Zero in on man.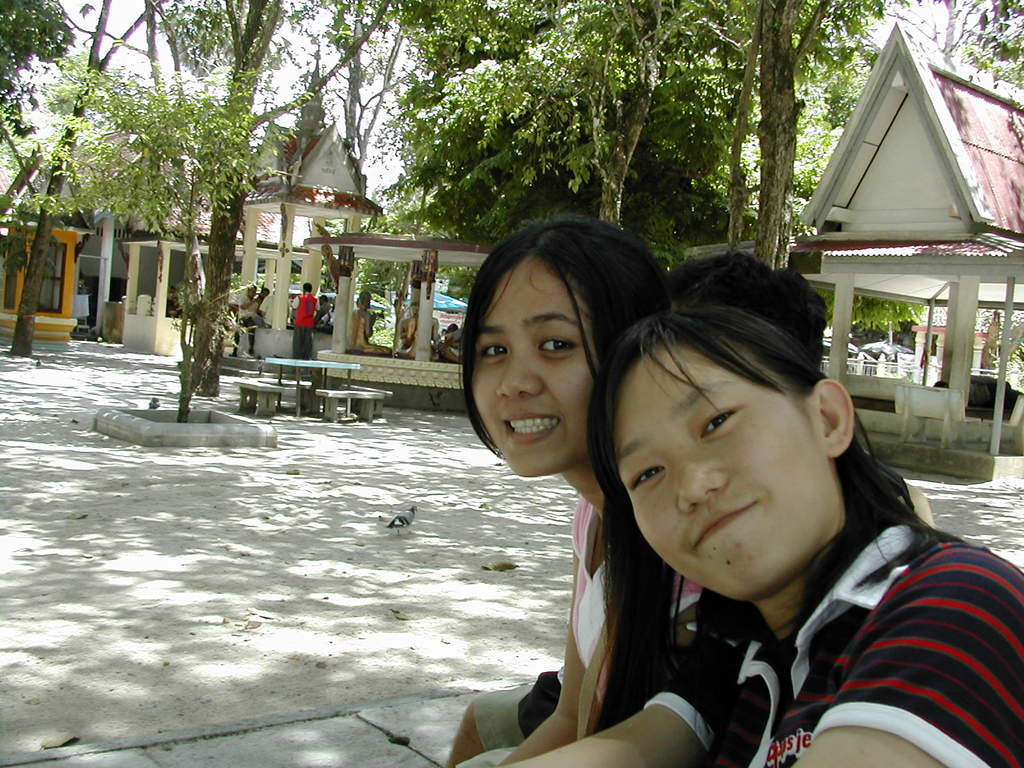
Zeroed in: <bbox>232, 286, 258, 358</bbox>.
